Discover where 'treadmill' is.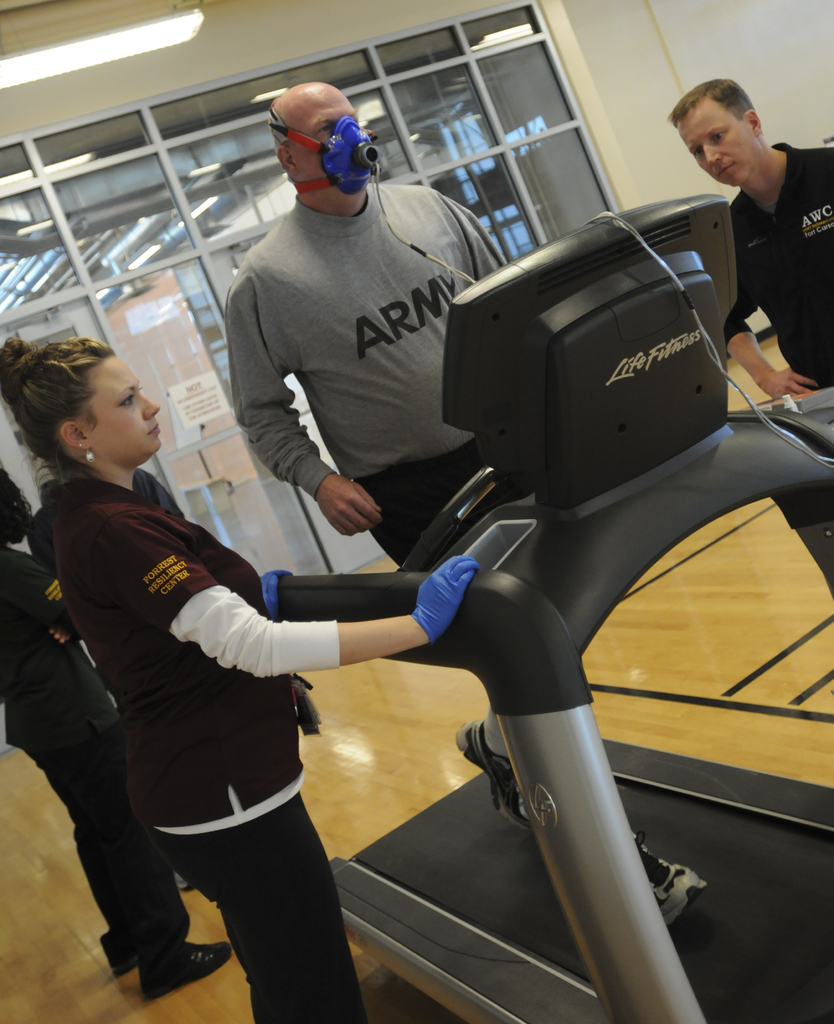
Discovered at box(262, 195, 833, 1023).
